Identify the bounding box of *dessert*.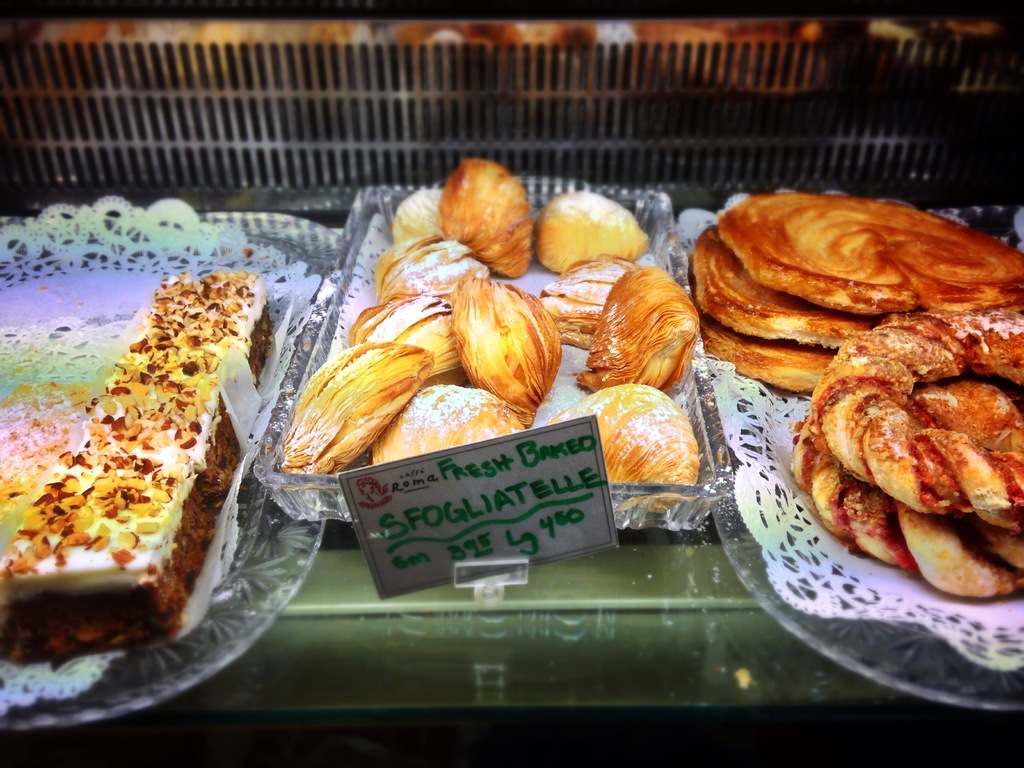
bbox(300, 341, 438, 470).
